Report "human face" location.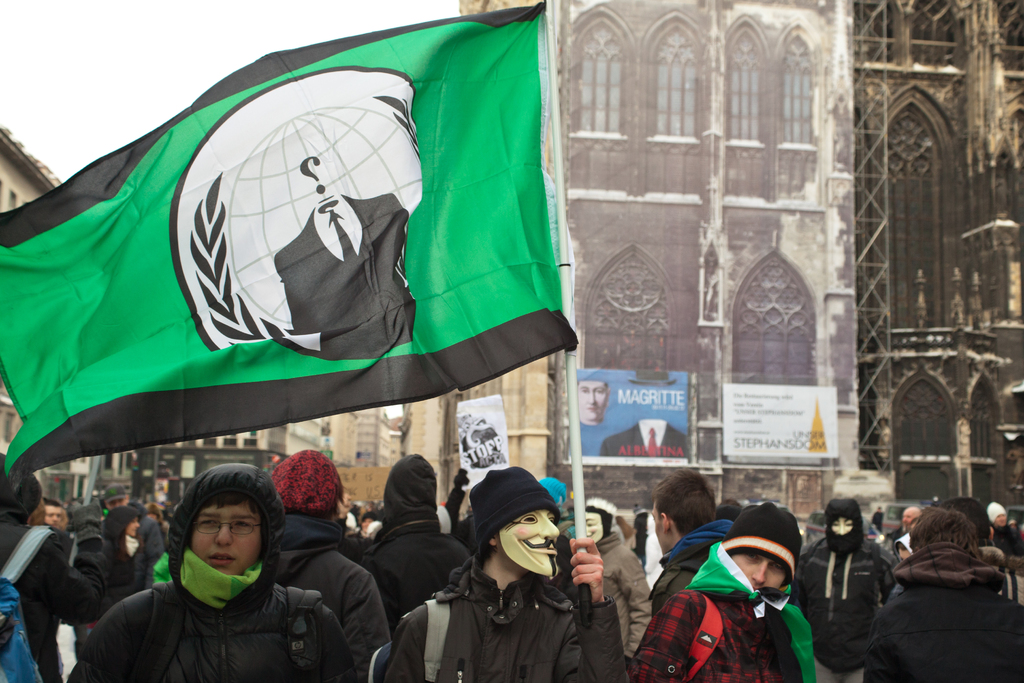
Report: bbox(500, 508, 560, 579).
